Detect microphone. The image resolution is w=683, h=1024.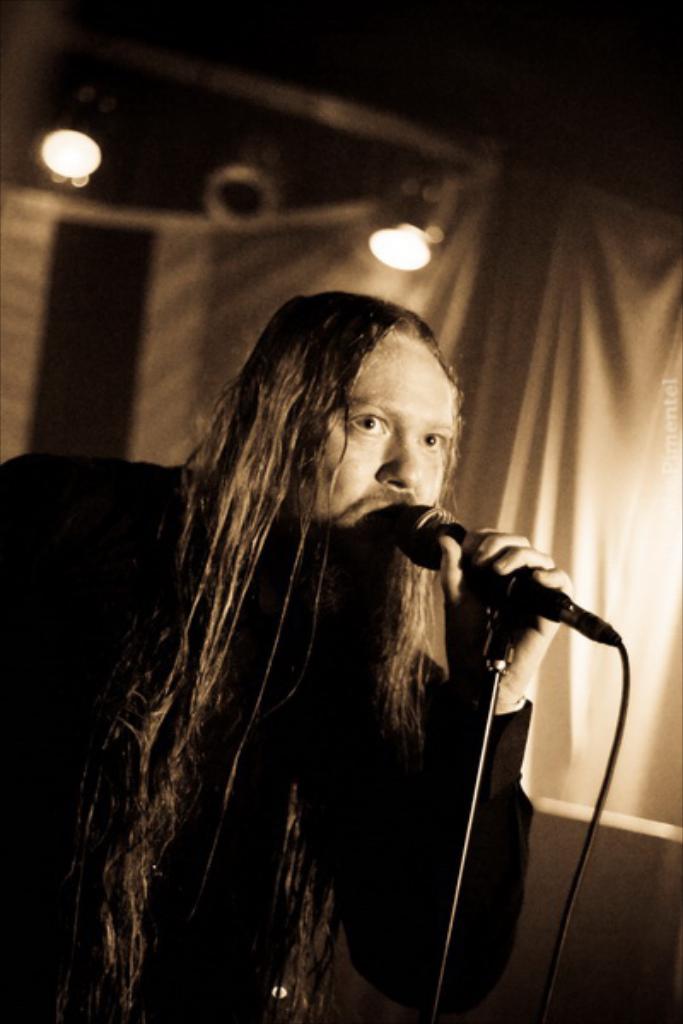
detection(435, 532, 623, 666).
